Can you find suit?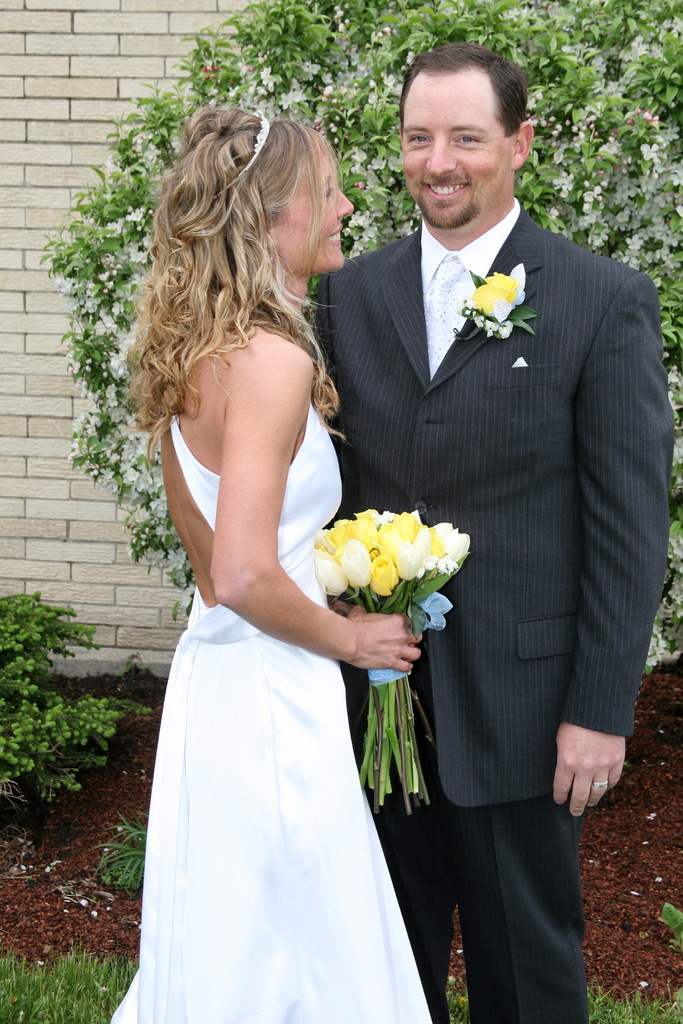
Yes, bounding box: {"x1": 352, "y1": 42, "x2": 639, "y2": 1017}.
